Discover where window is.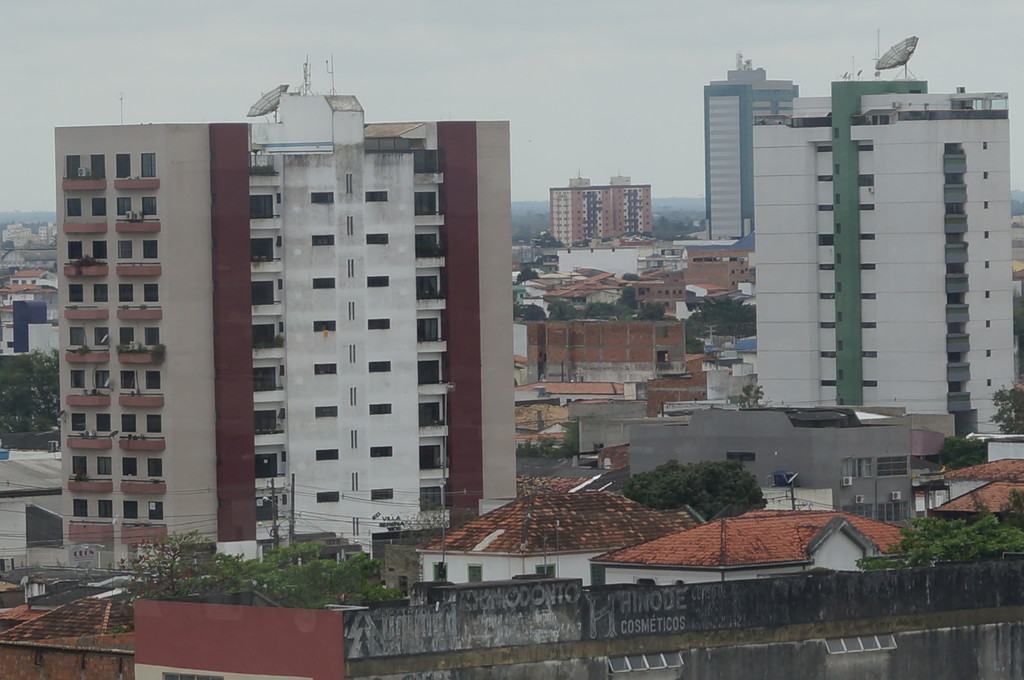
Discovered at 96,500,115,516.
